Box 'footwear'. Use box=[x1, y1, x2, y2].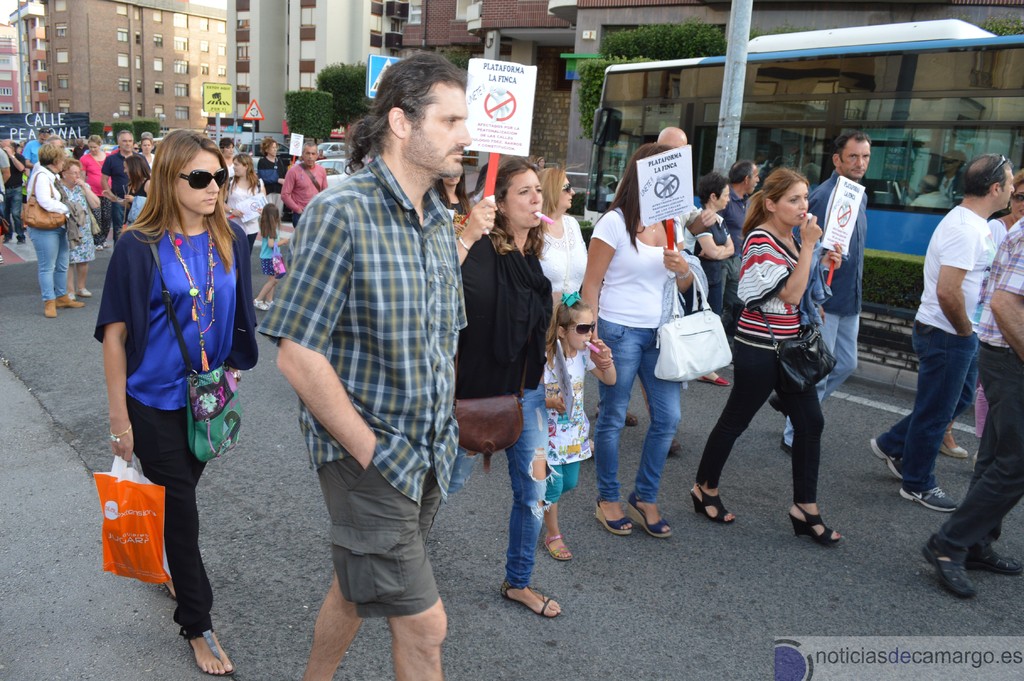
box=[936, 420, 975, 461].
